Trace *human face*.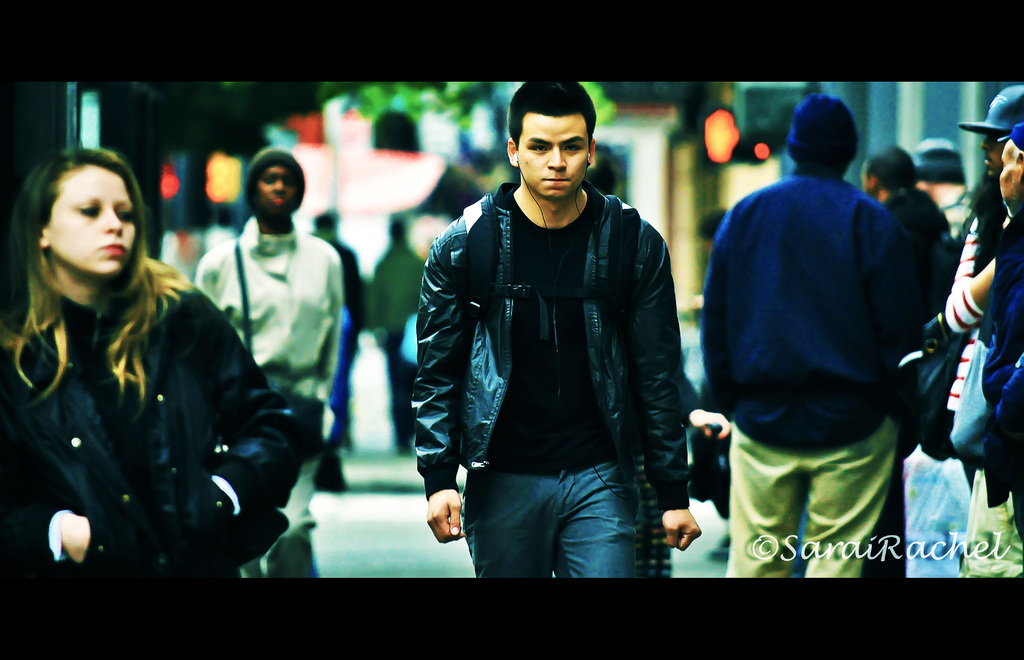
Traced to (x1=48, y1=165, x2=138, y2=273).
